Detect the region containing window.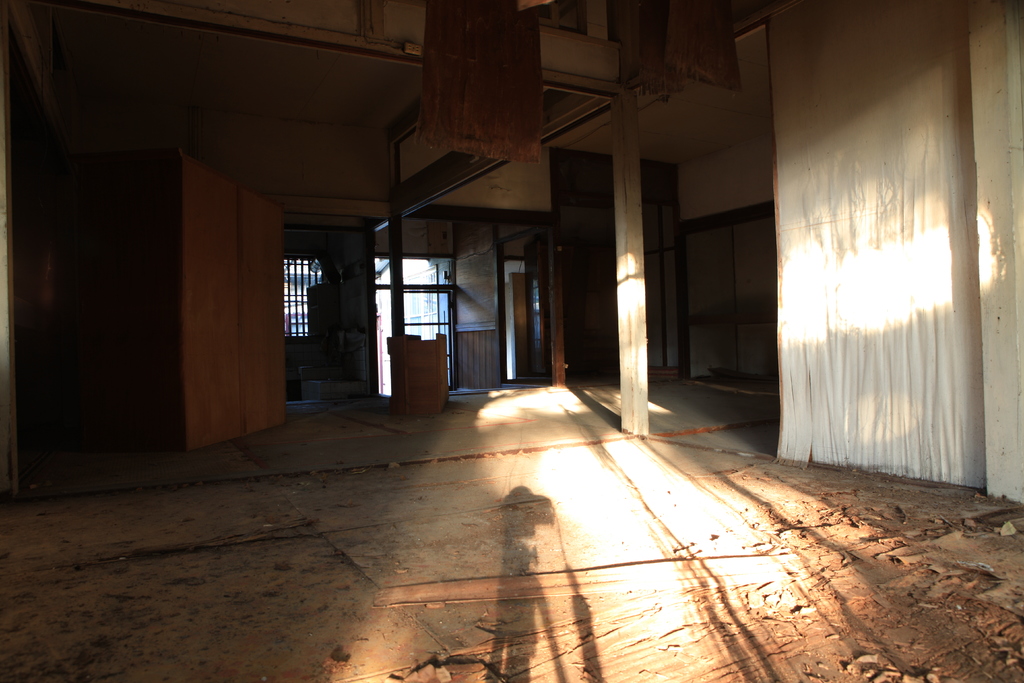
left=286, top=257, right=326, bottom=349.
